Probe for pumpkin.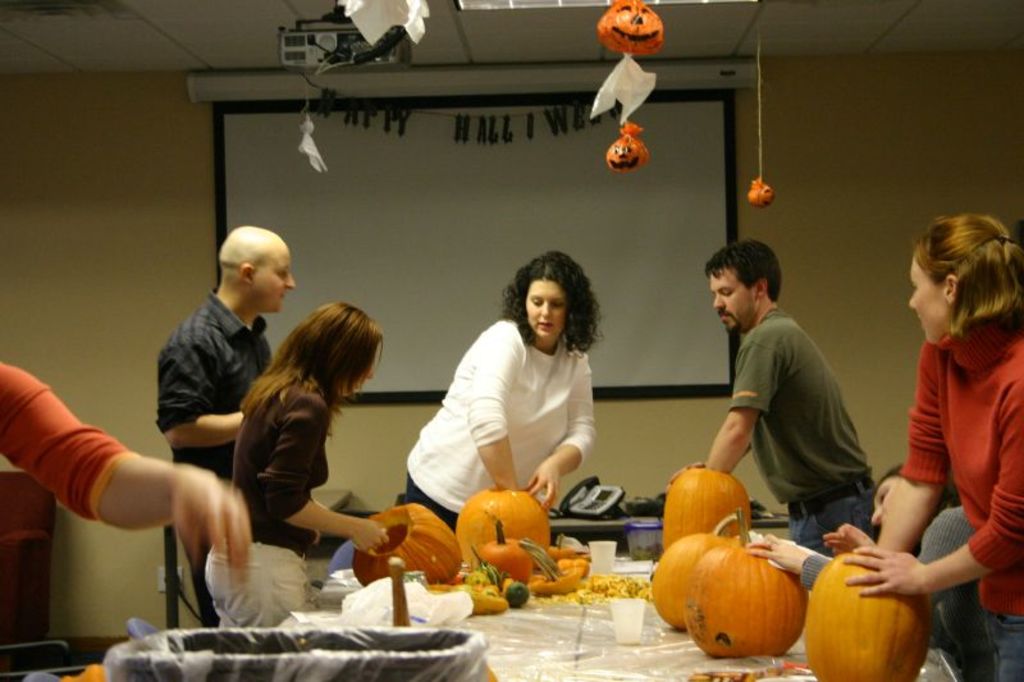
Probe result: pyautogui.locateOnScreen(454, 479, 561, 571).
